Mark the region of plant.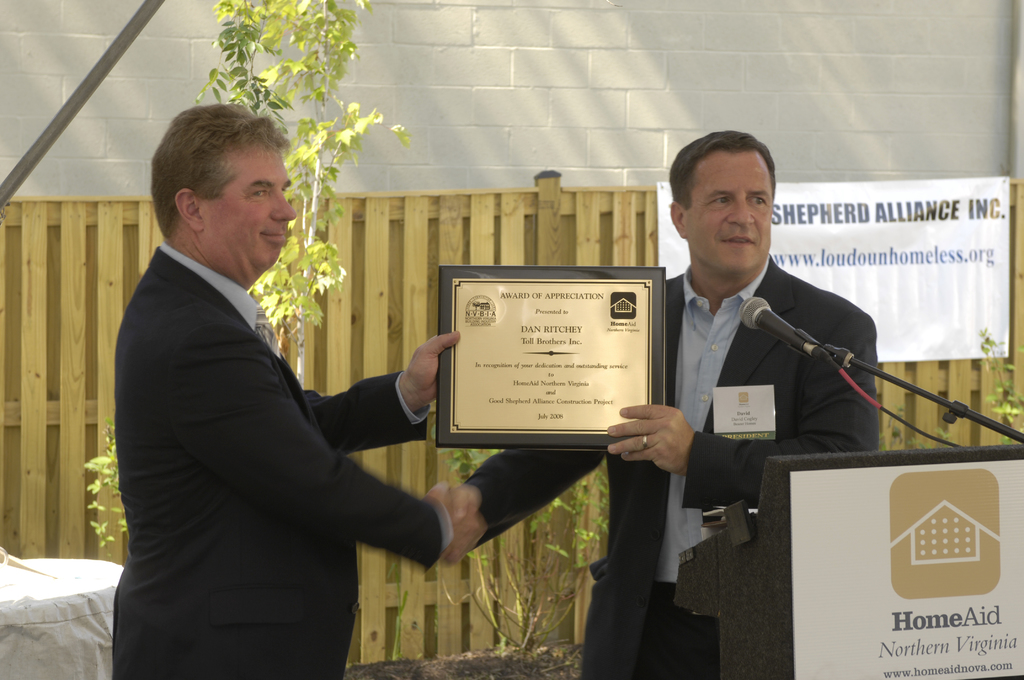
Region: locate(875, 326, 1023, 451).
